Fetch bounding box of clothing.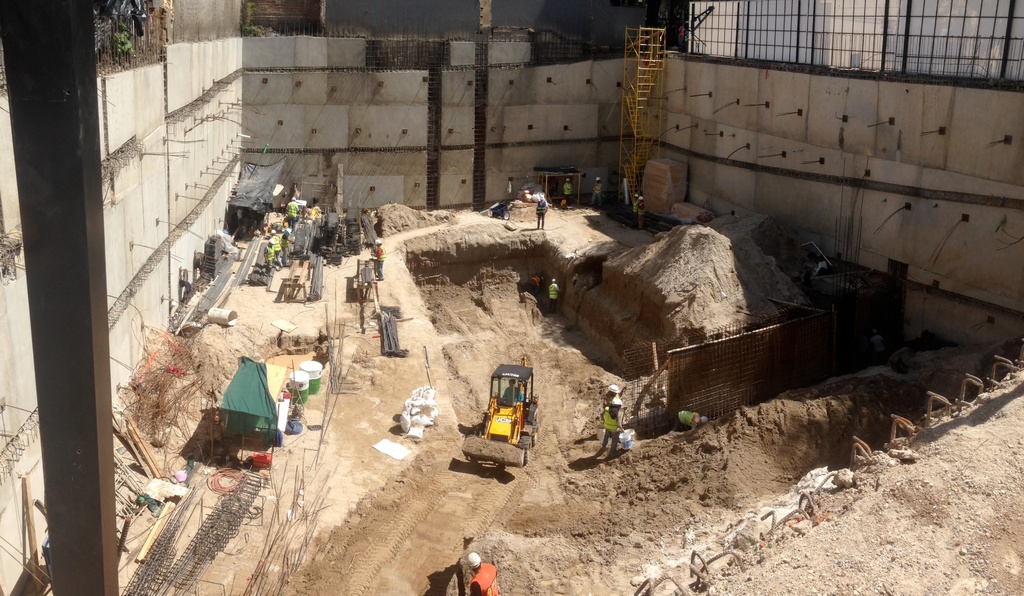
Bbox: select_region(264, 246, 275, 272).
